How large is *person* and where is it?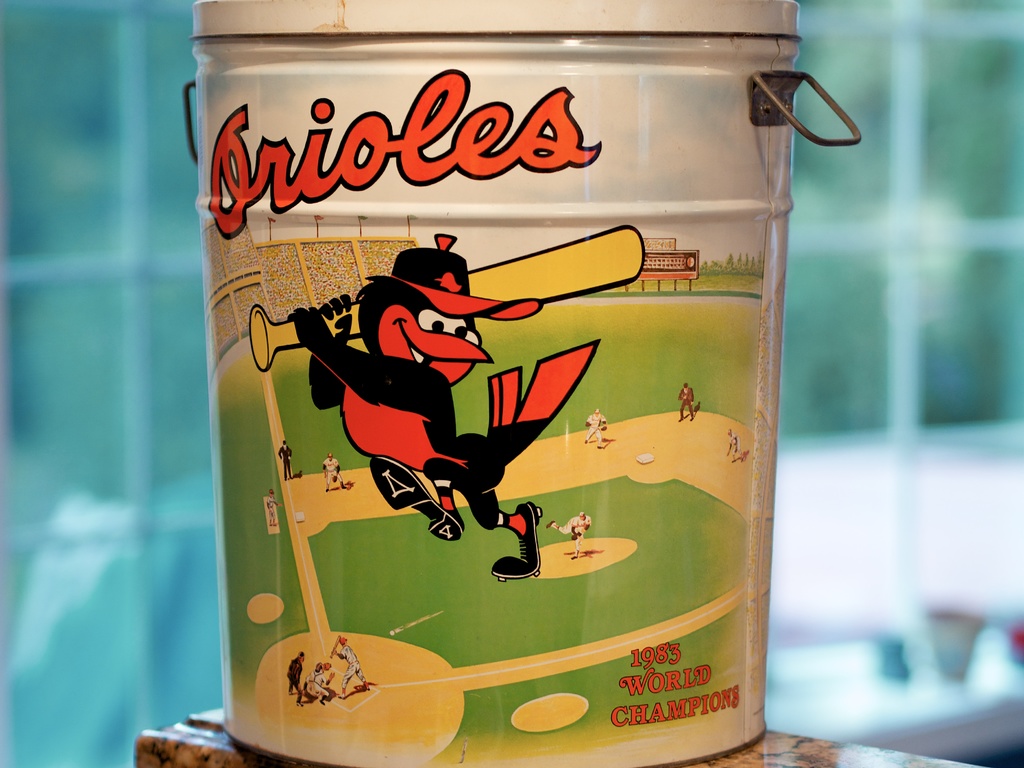
Bounding box: box=[303, 660, 333, 705].
